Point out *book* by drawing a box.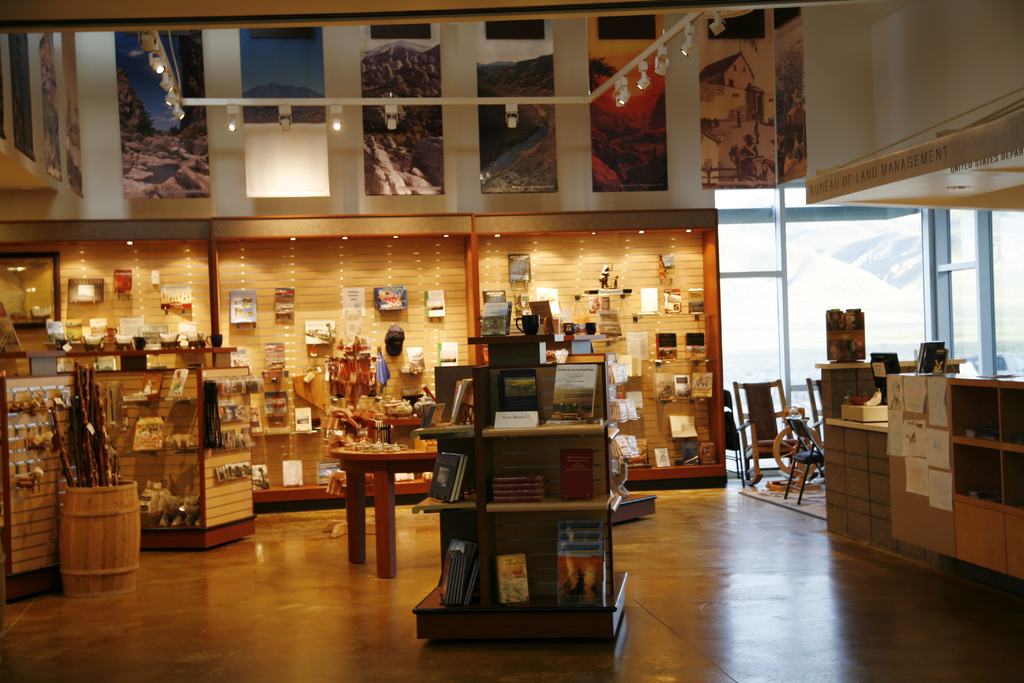
pyautogui.locateOnScreen(506, 252, 530, 283).
